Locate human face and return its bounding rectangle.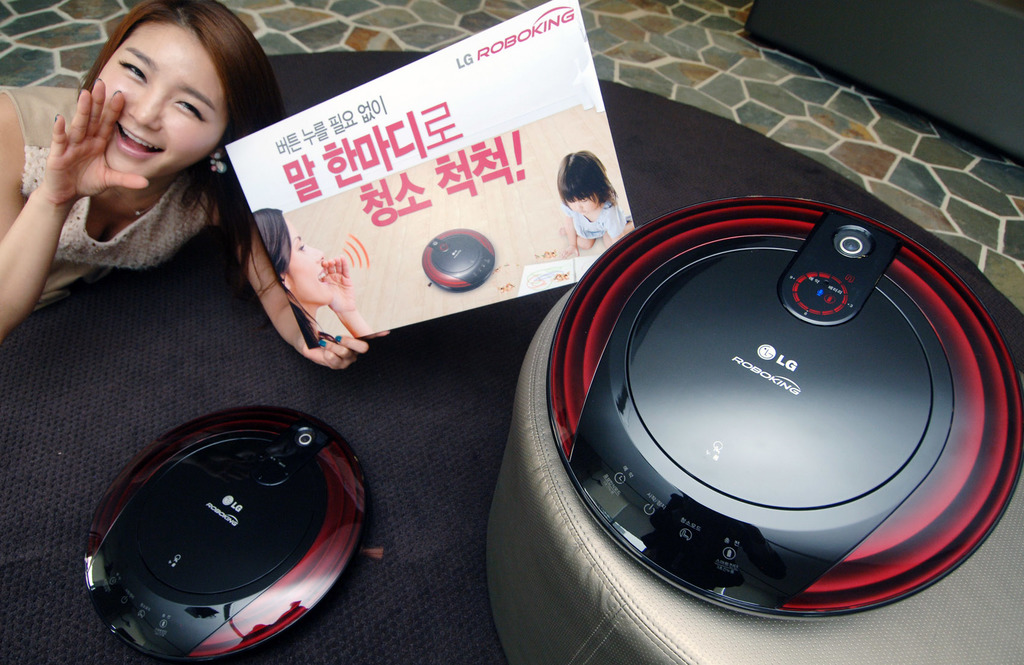
select_region(566, 200, 598, 215).
